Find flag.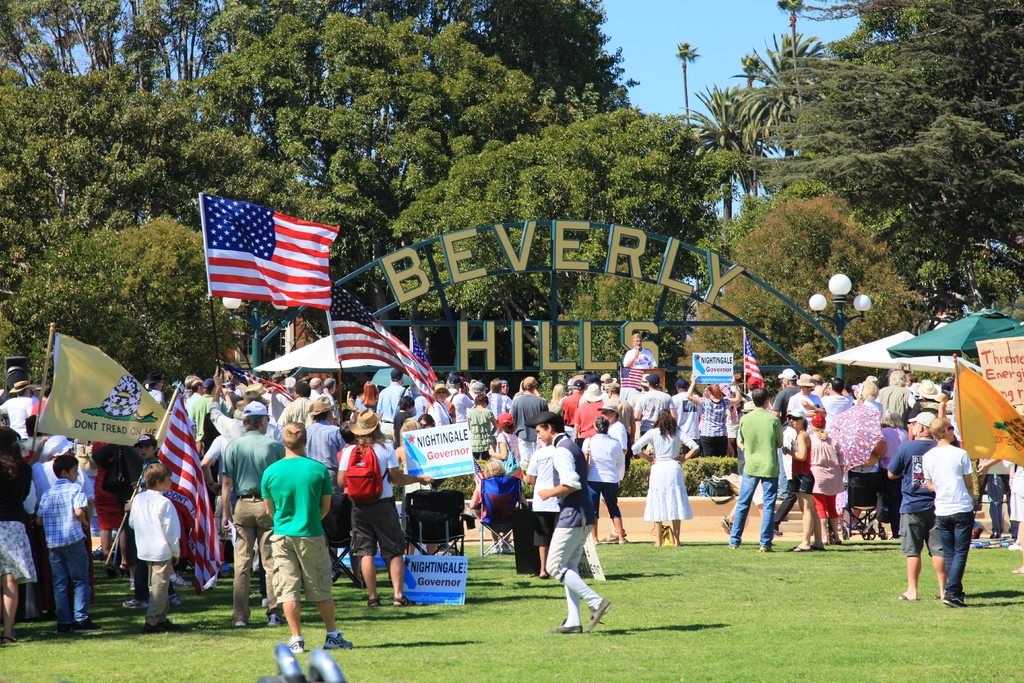
l=221, t=364, r=285, b=395.
